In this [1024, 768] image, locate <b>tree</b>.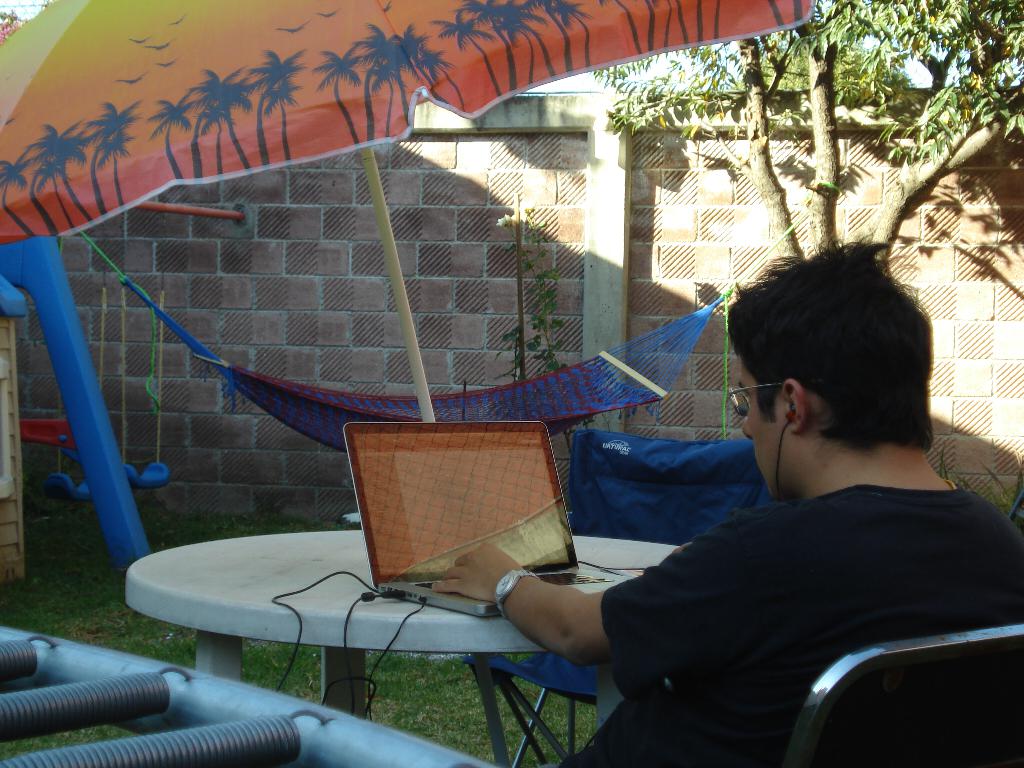
Bounding box: x1=593 y1=0 x2=1023 y2=272.
